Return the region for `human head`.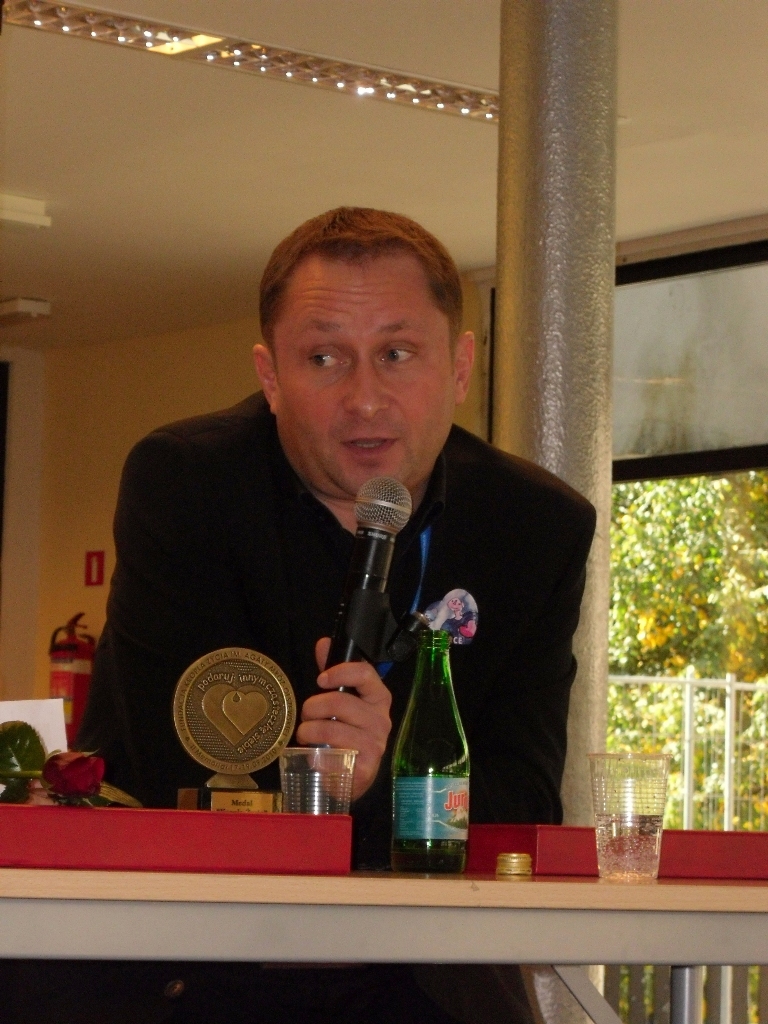
{"x1": 252, "y1": 200, "x2": 478, "y2": 436}.
